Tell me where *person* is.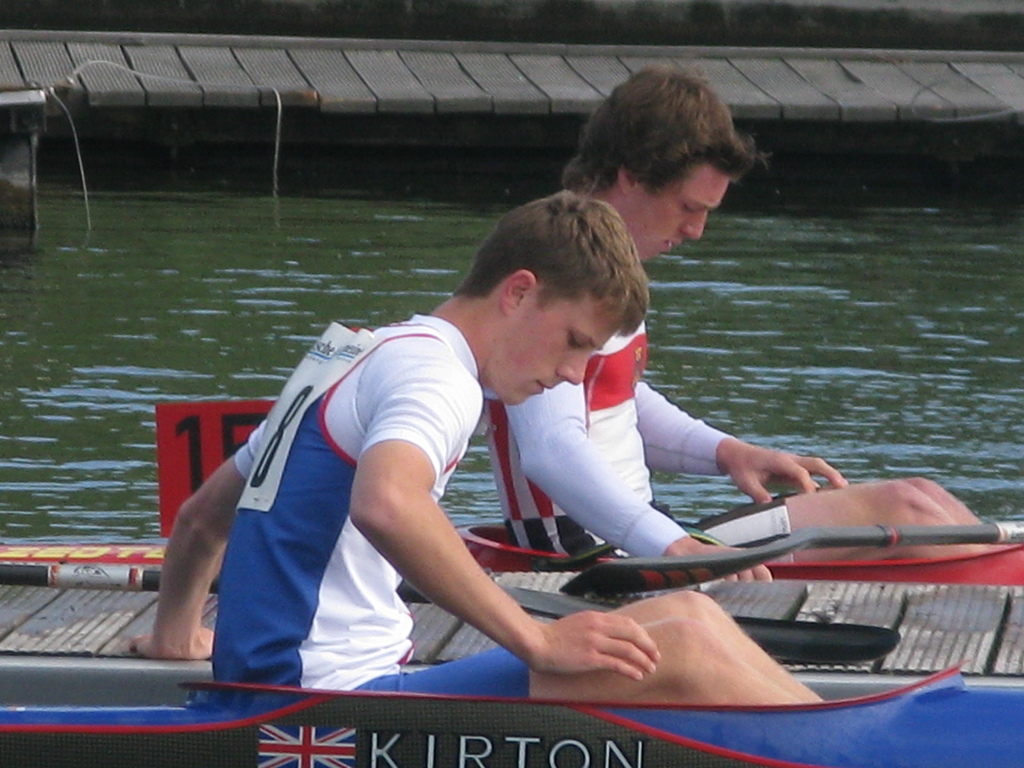
*person* is at select_region(483, 65, 1004, 584).
